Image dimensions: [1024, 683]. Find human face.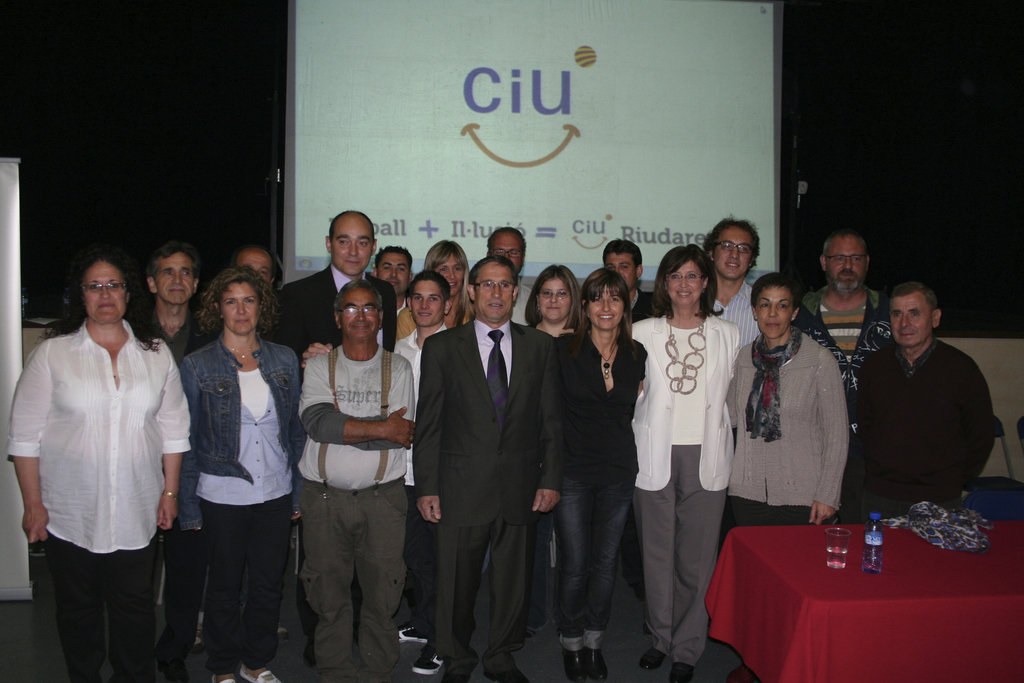
box(435, 252, 464, 294).
